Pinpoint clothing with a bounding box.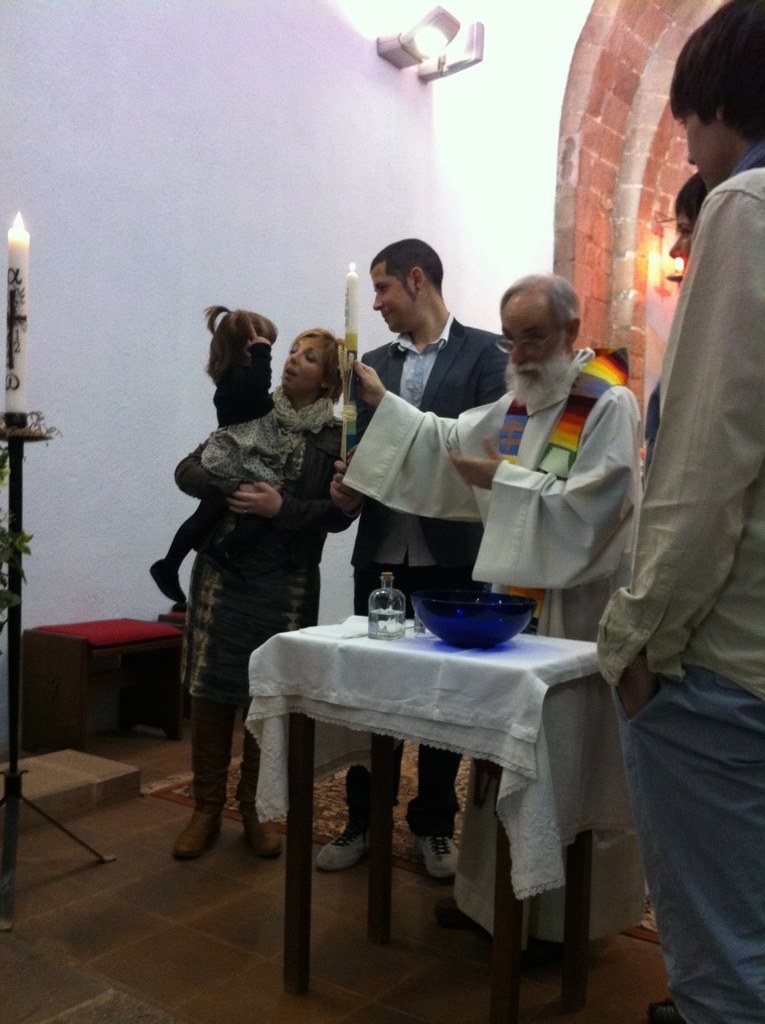
[x1=338, y1=310, x2=506, y2=838].
